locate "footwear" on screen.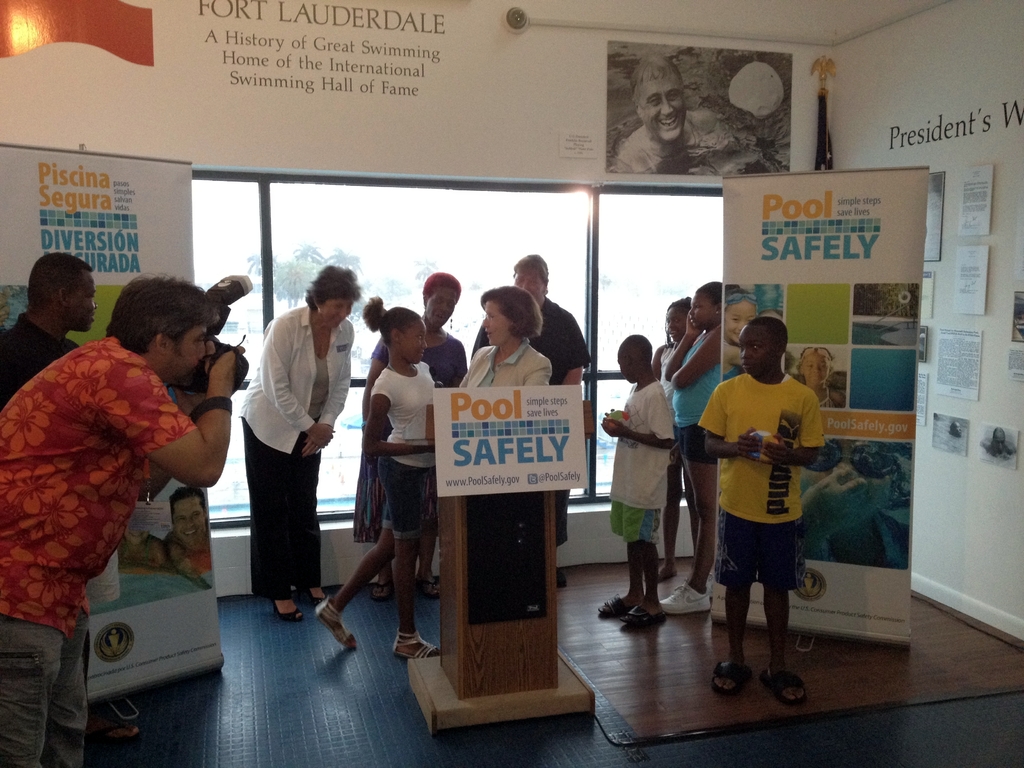
On screen at locate(593, 593, 633, 621).
